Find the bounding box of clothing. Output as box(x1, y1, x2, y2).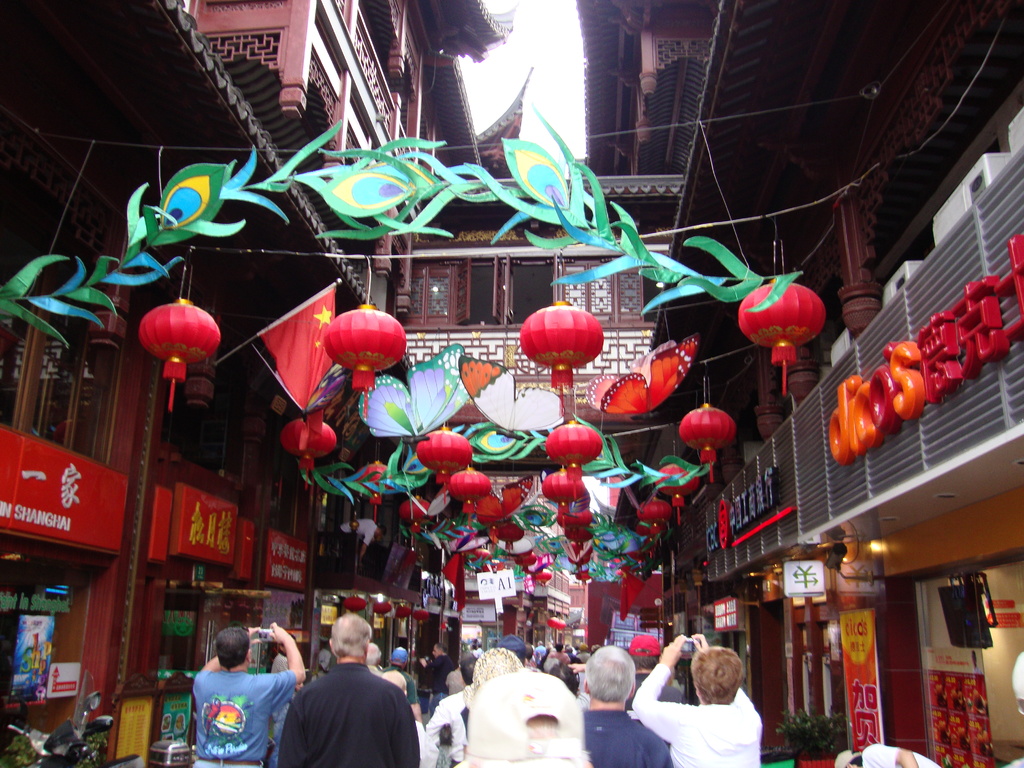
box(585, 708, 672, 767).
